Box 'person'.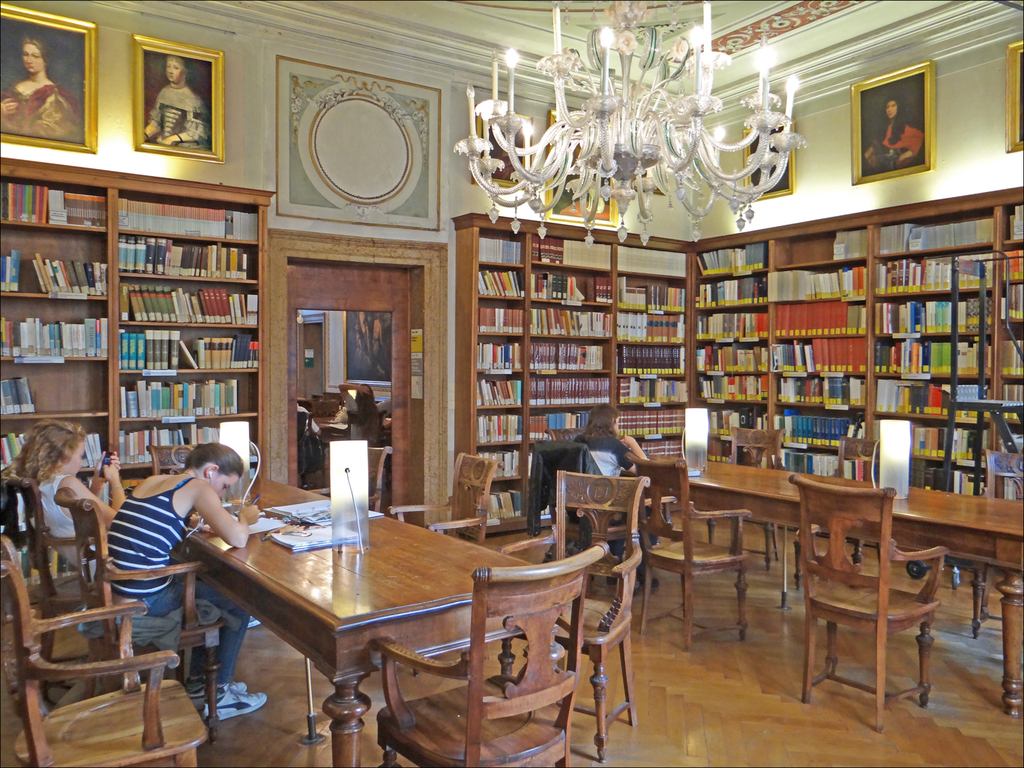
box=[372, 315, 385, 360].
